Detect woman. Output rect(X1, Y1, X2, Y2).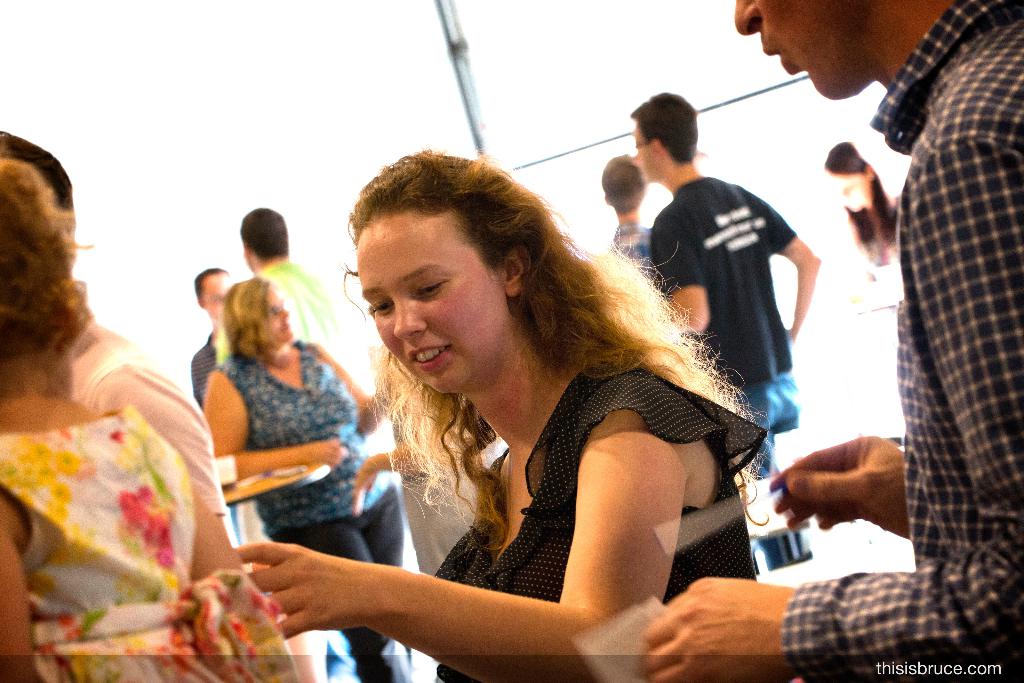
rect(0, 151, 299, 682).
